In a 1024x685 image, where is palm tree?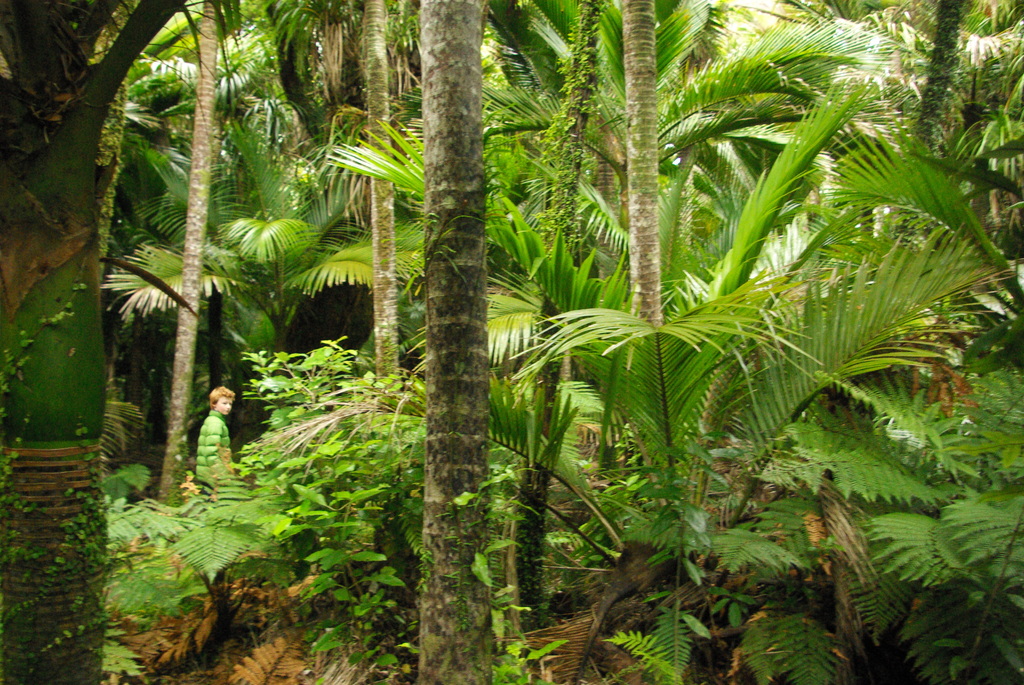
bbox=(174, 21, 332, 458).
